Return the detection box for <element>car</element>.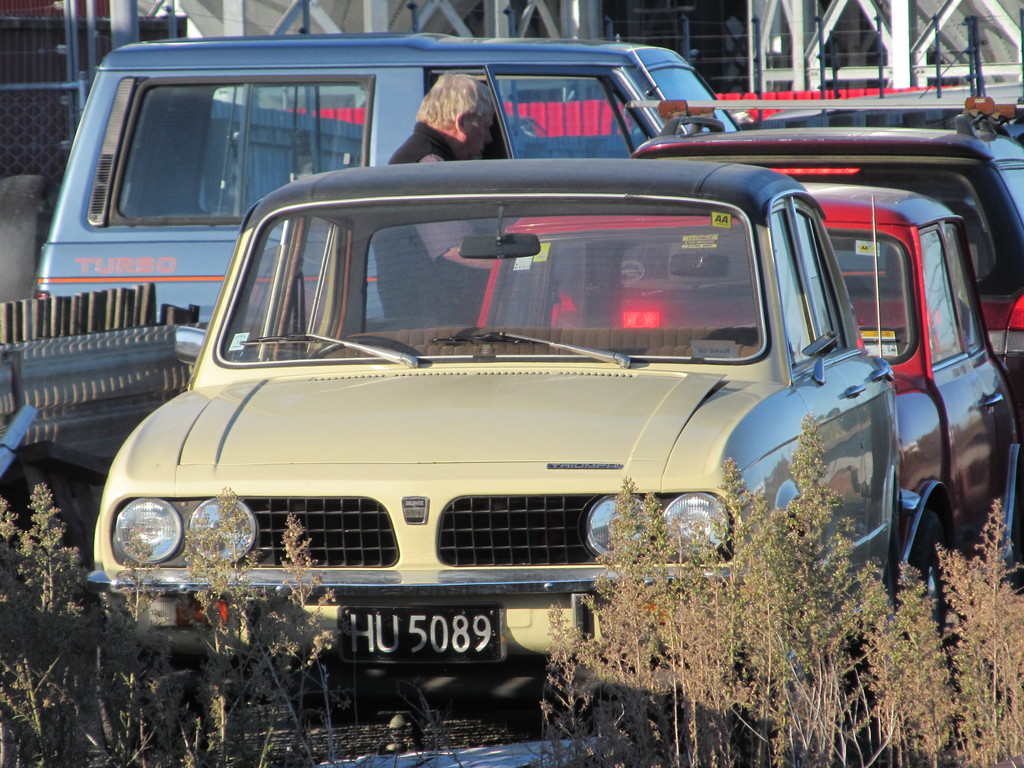
84,156,895,750.
